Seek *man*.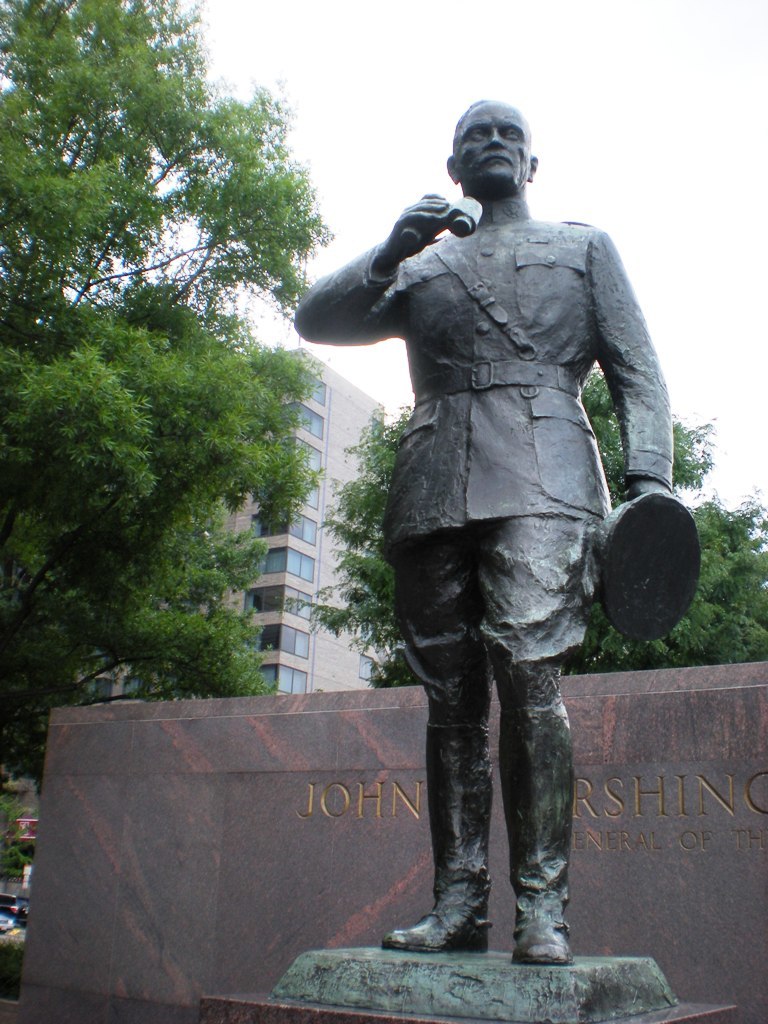
(x1=350, y1=103, x2=688, y2=931).
